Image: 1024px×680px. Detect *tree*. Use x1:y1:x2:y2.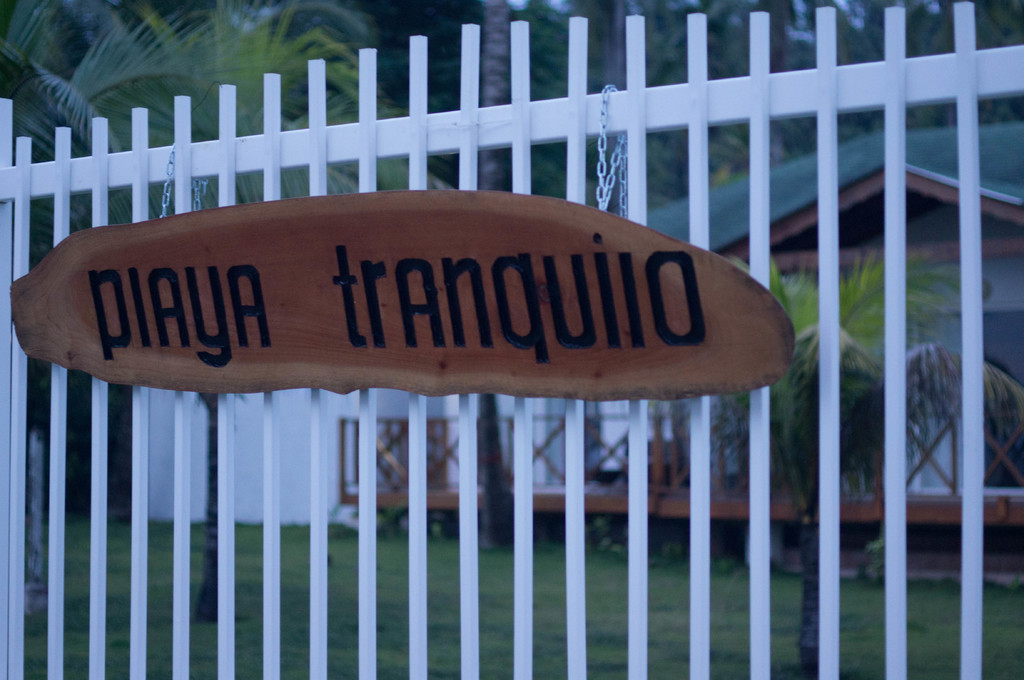
705:242:993:673.
